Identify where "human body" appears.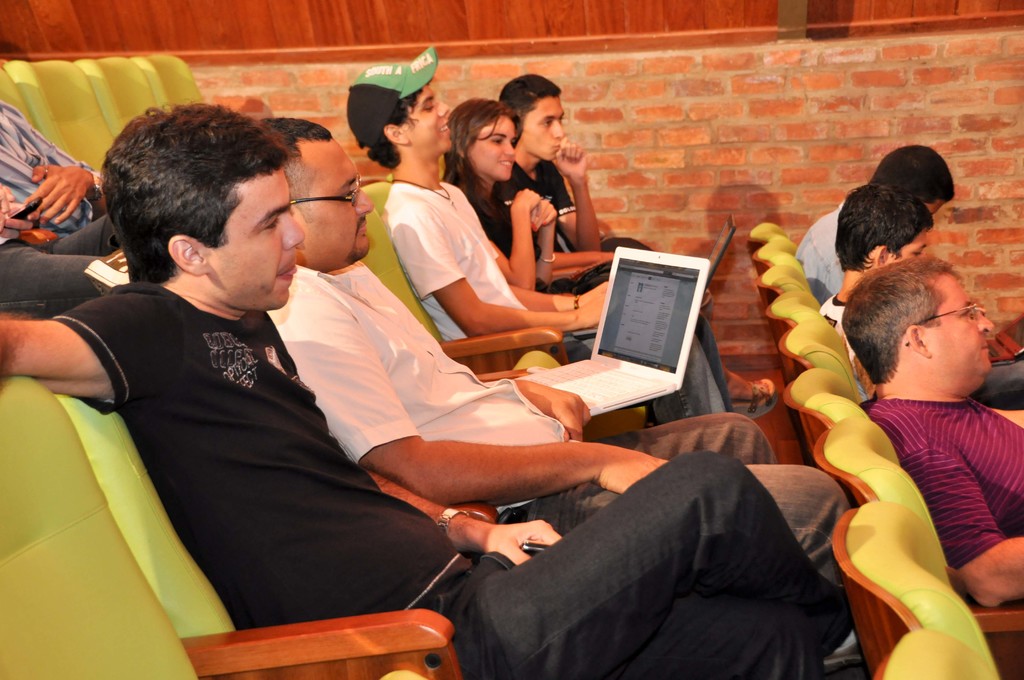
Appears at region(513, 138, 780, 414).
